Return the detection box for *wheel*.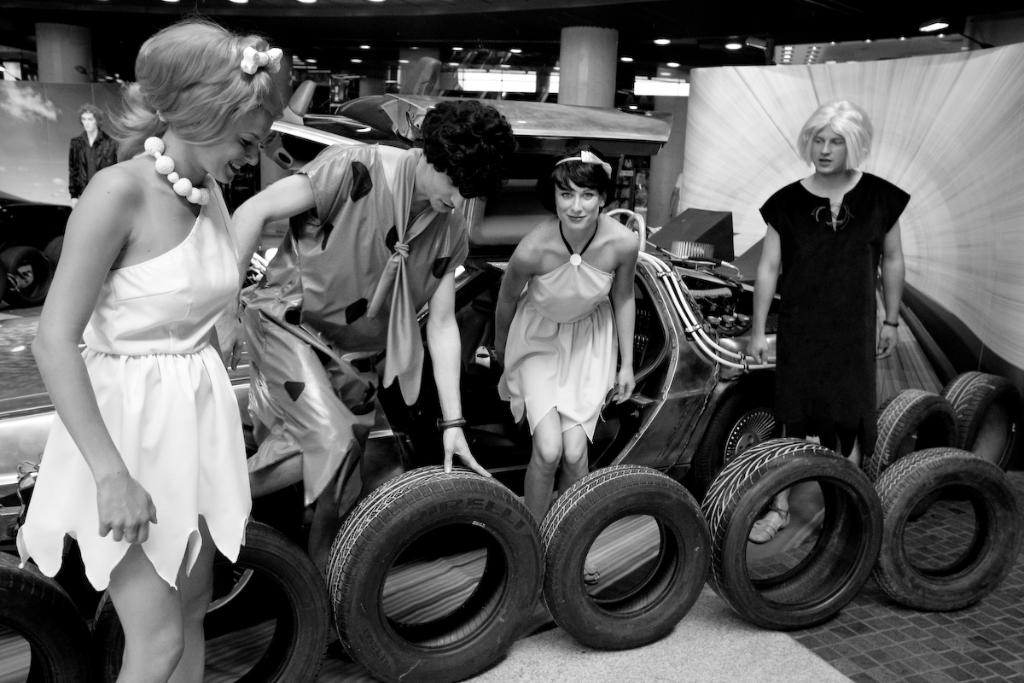
703,440,879,631.
